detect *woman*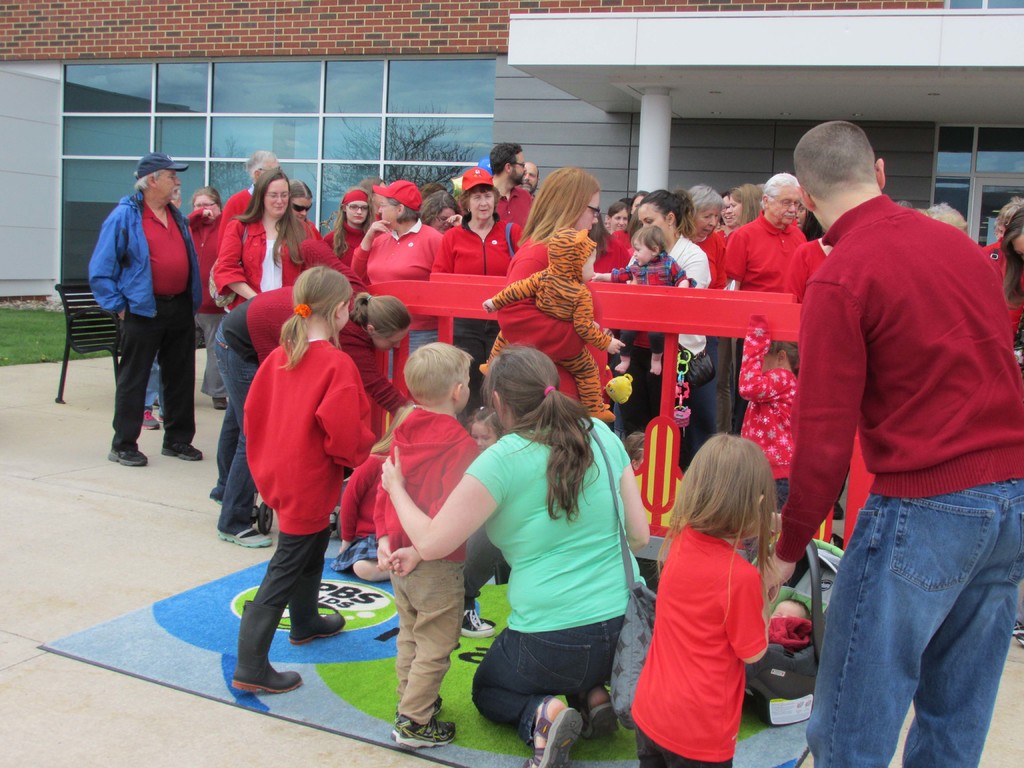
{"left": 606, "top": 200, "right": 630, "bottom": 235}
